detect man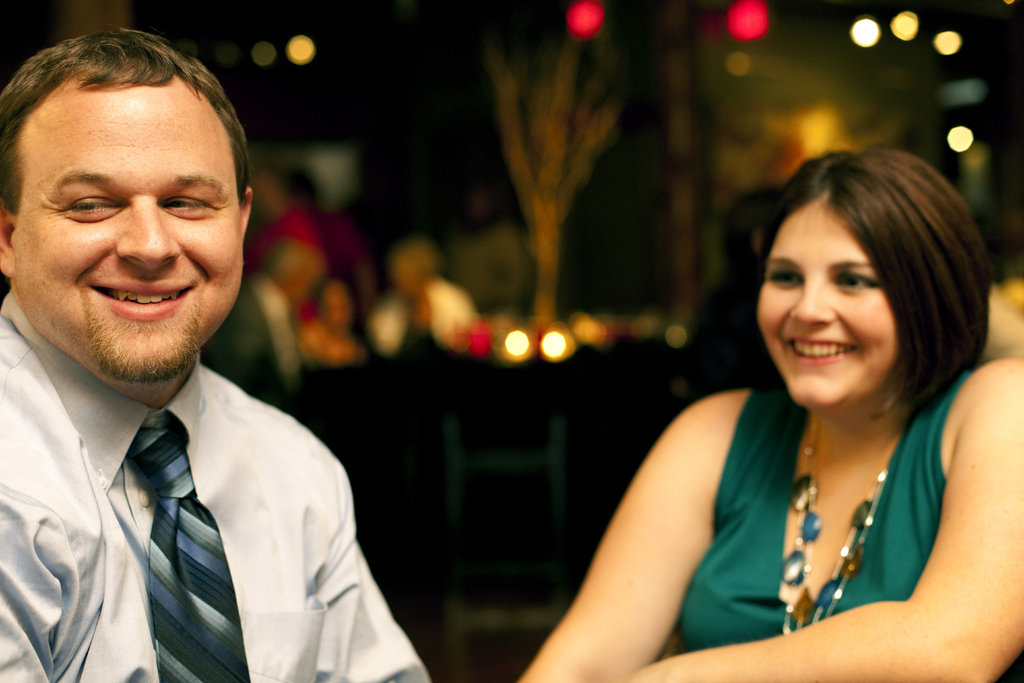
select_region(7, 46, 427, 669)
